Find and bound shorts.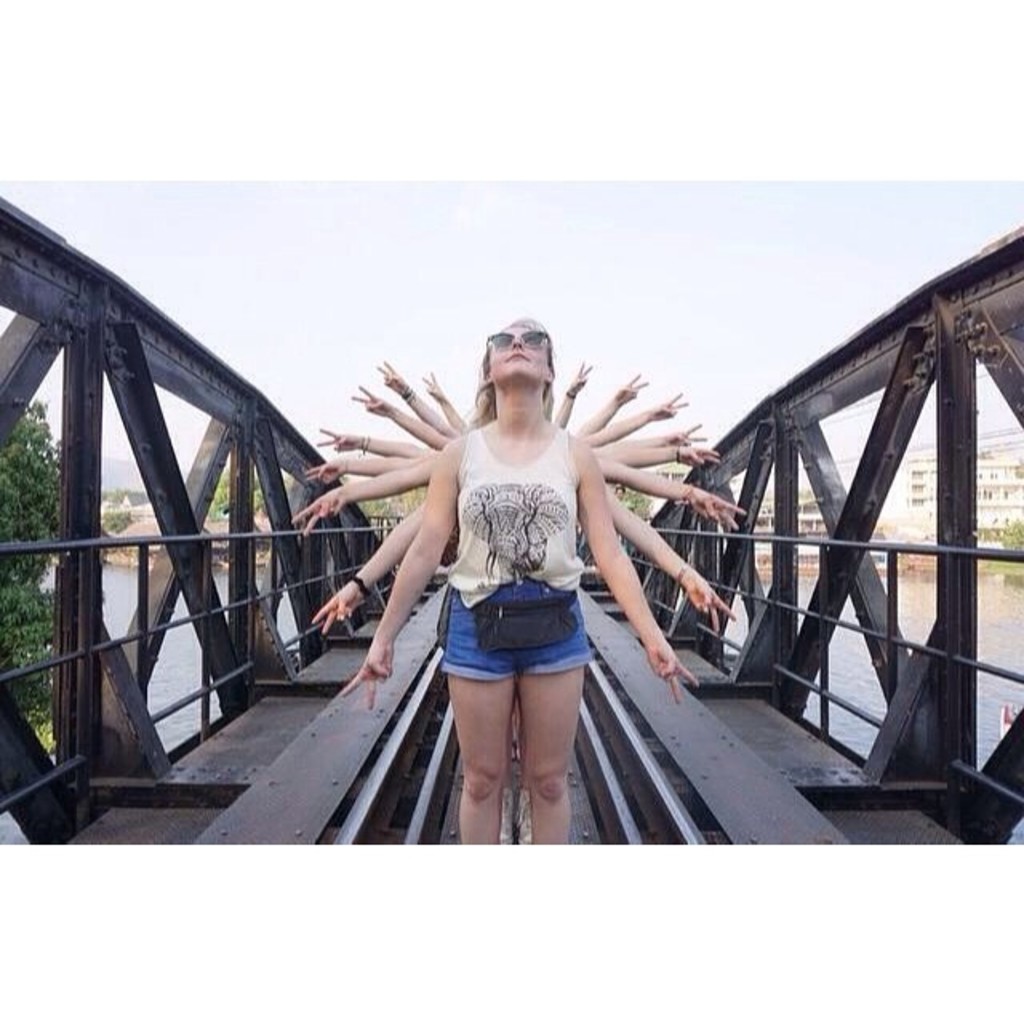
Bound: {"x1": 426, "y1": 614, "x2": 598, "y2": 698}.
